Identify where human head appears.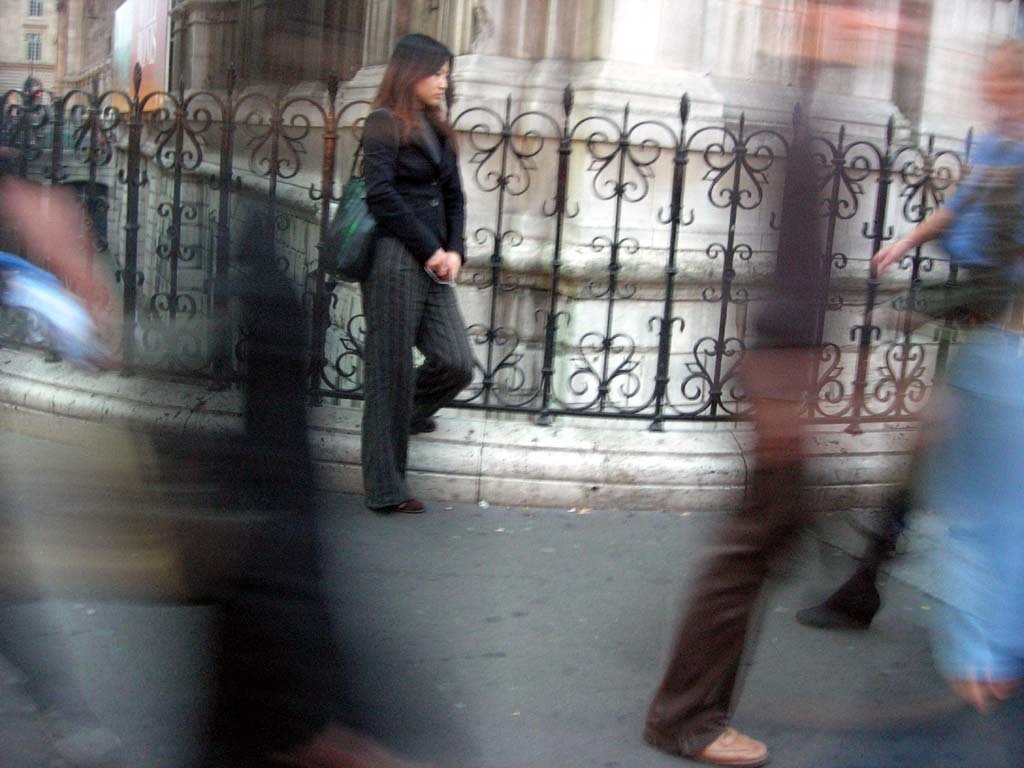
Appears at BBox(368, 34, 450, 121).
